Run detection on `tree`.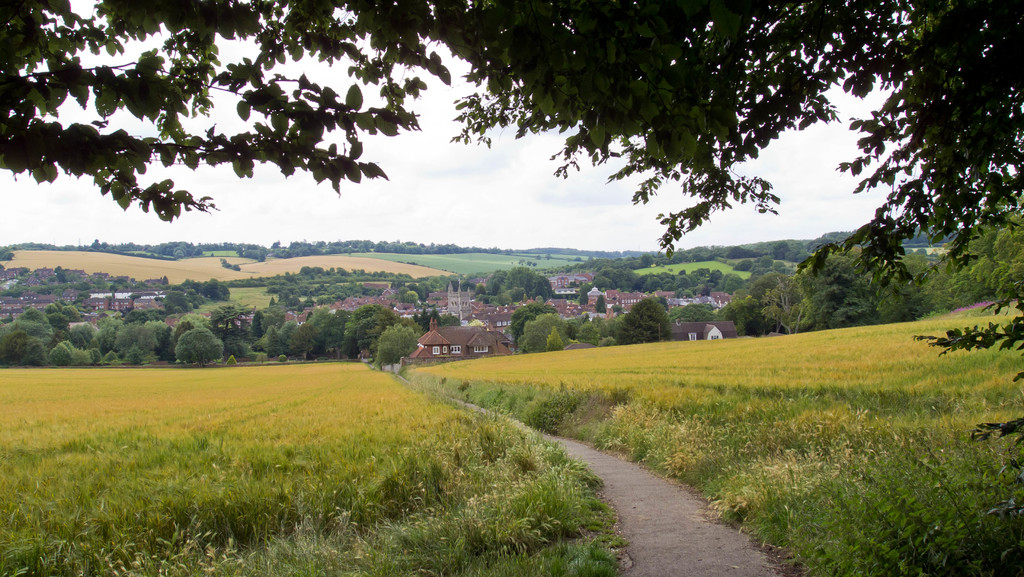
Result: x1=25 y1=341 x2=50 y2=368.
